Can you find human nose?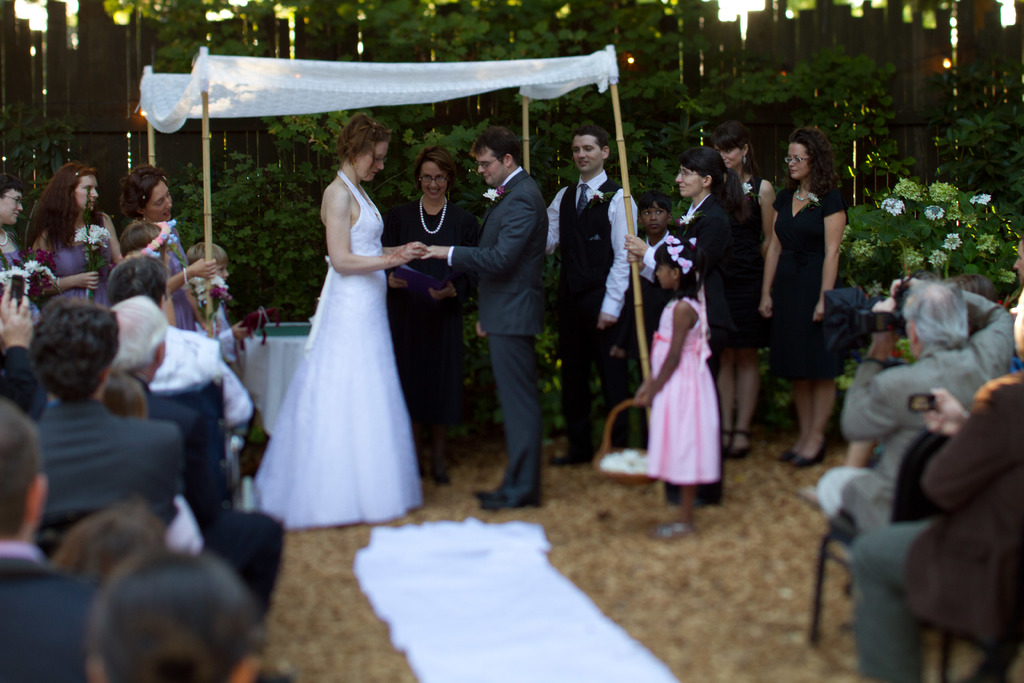
Yes, bounding box: (652, 268, 661, 279).
